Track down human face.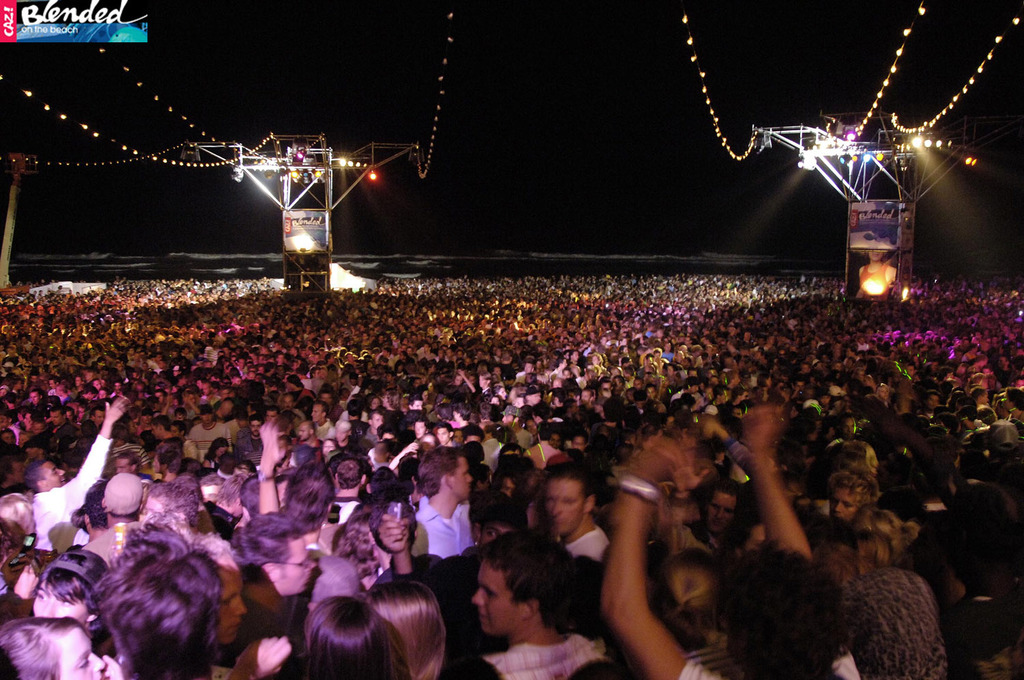
Tracked to 834/487/855/515.
